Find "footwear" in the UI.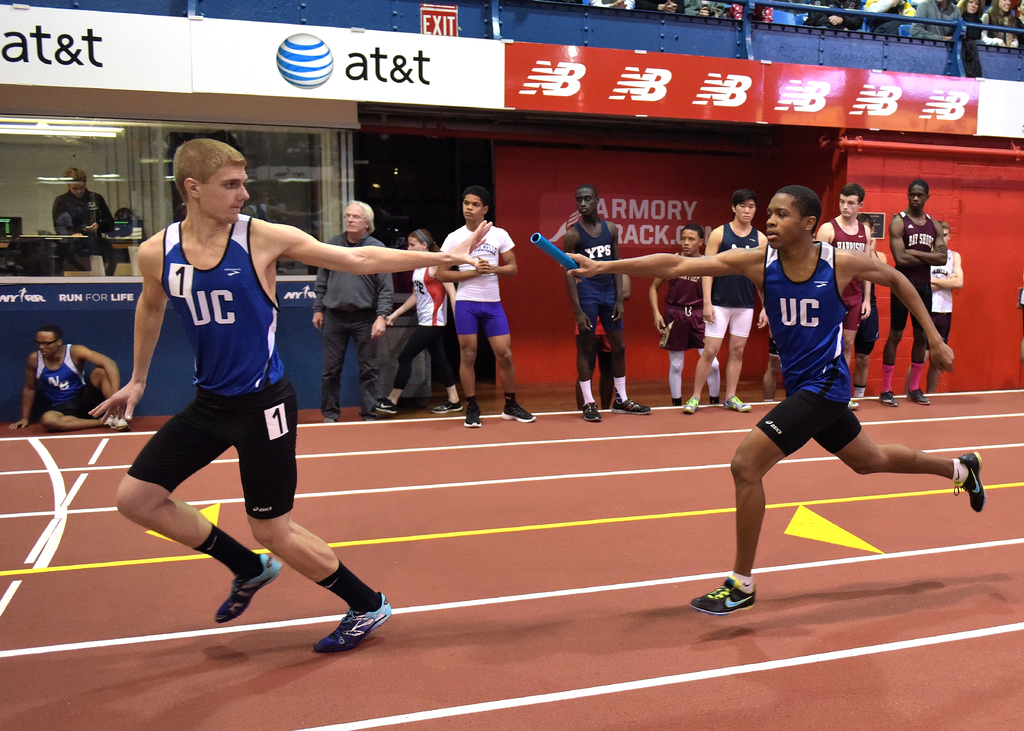
UI element at crop(431, 398, 462, 415).
